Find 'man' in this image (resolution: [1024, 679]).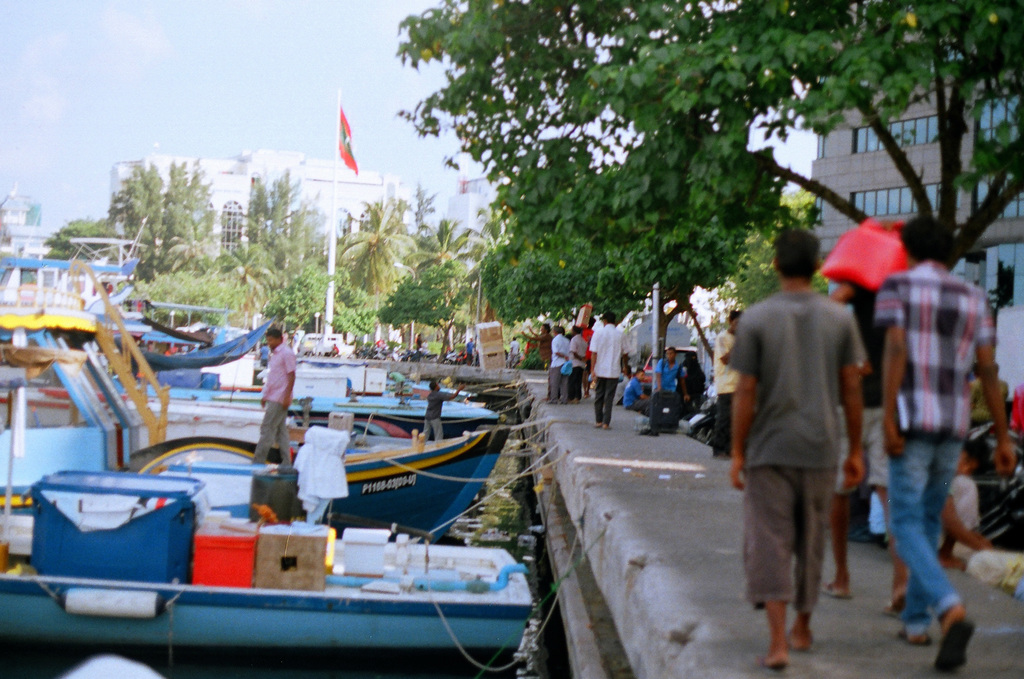
region(824, 217, 910, 616).
